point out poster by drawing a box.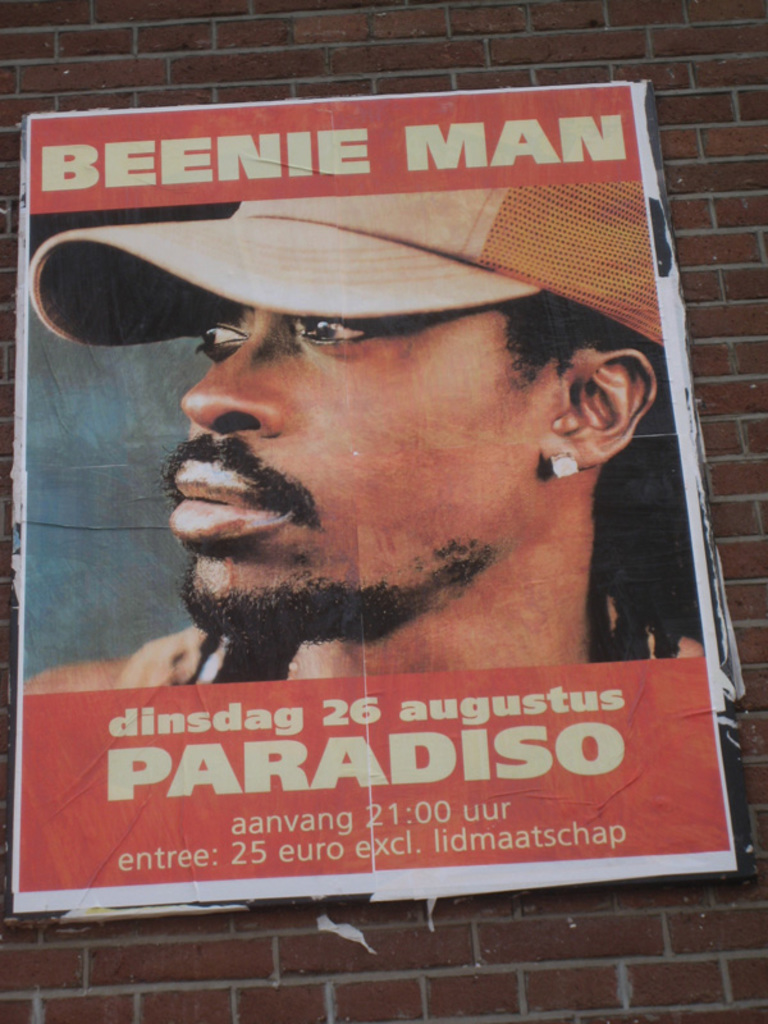
{"left": 0, "top": 77, "right": 765, "bottom": 920}.
